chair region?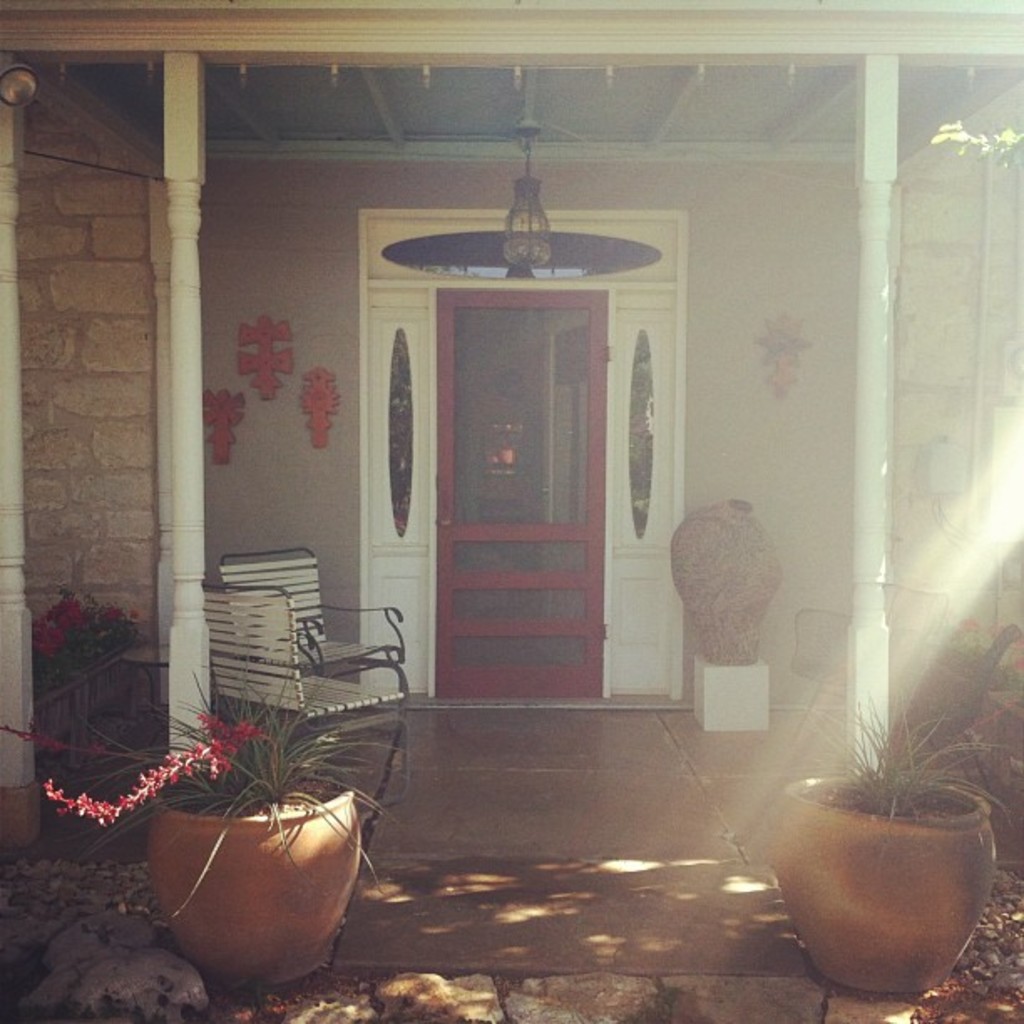
l=201, t=569, r=417, b=817
